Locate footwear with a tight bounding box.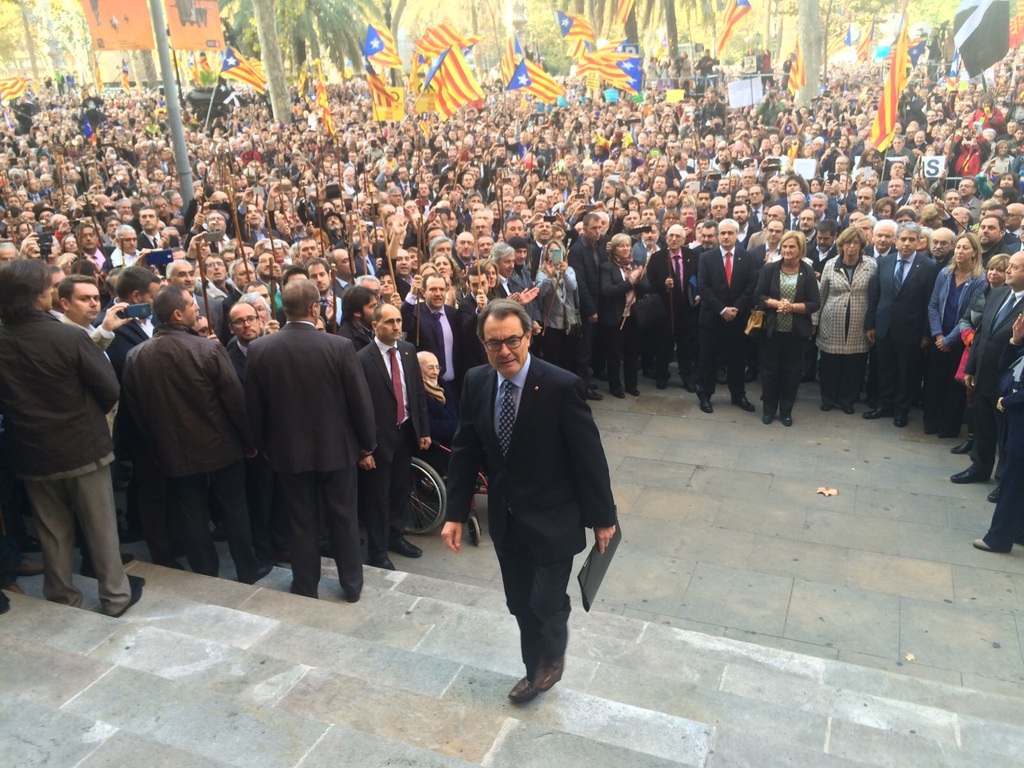
x1=927, y1=420, x2=947, y2=434.
